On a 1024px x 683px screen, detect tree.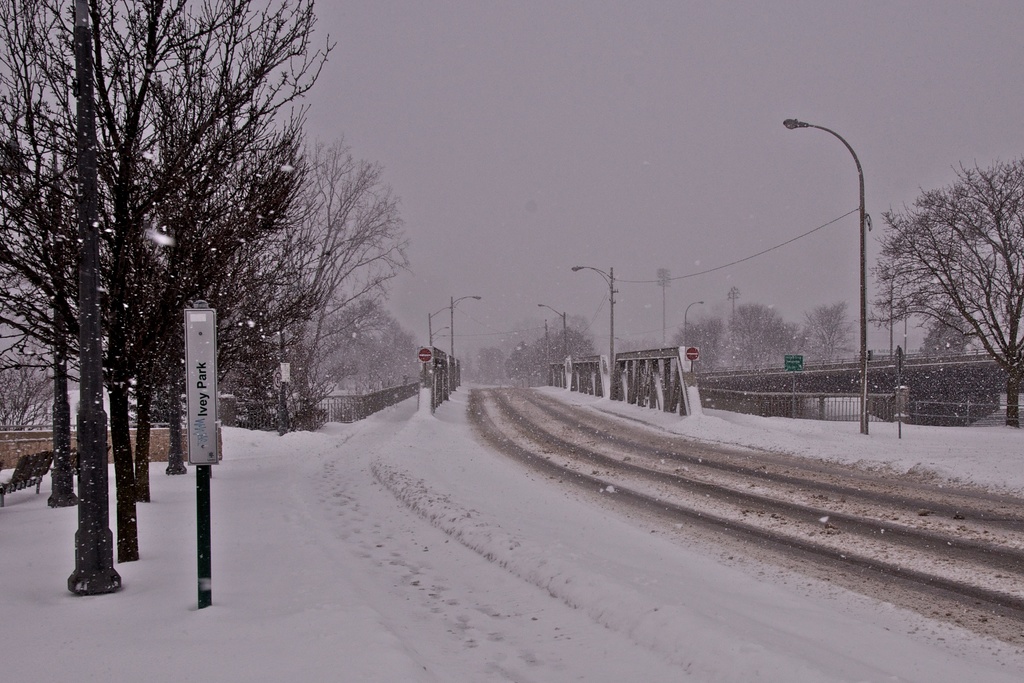
rect(549, 322, 600, 363).
